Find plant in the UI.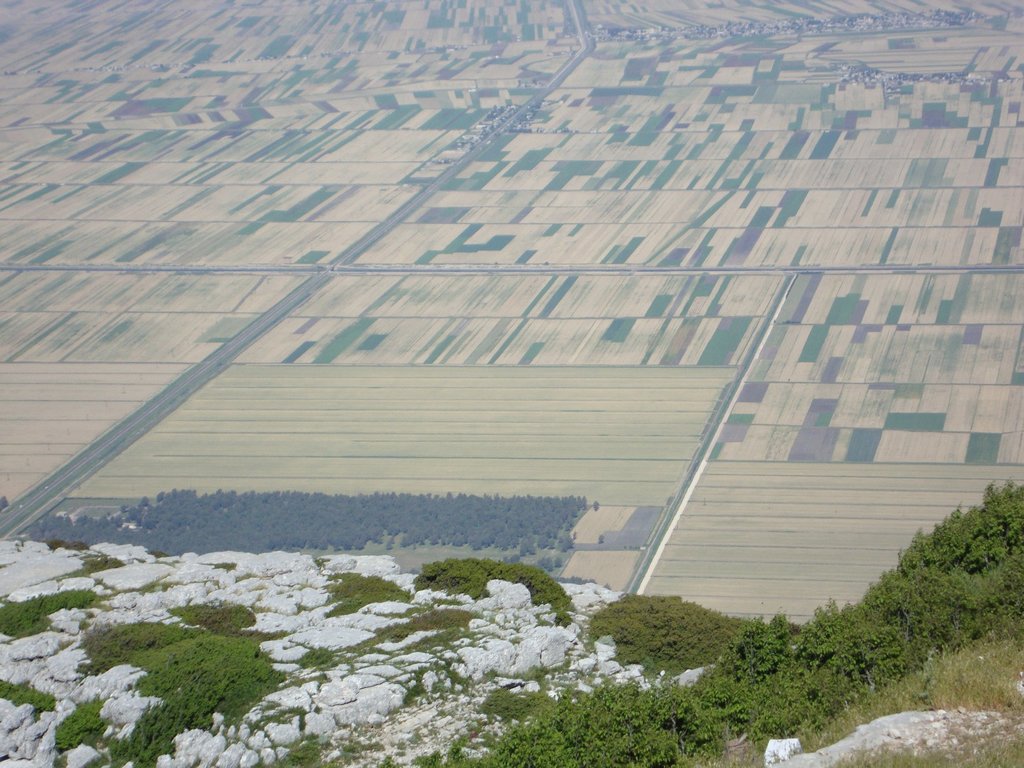
UI element at rect(412, 553, 578, 634).
